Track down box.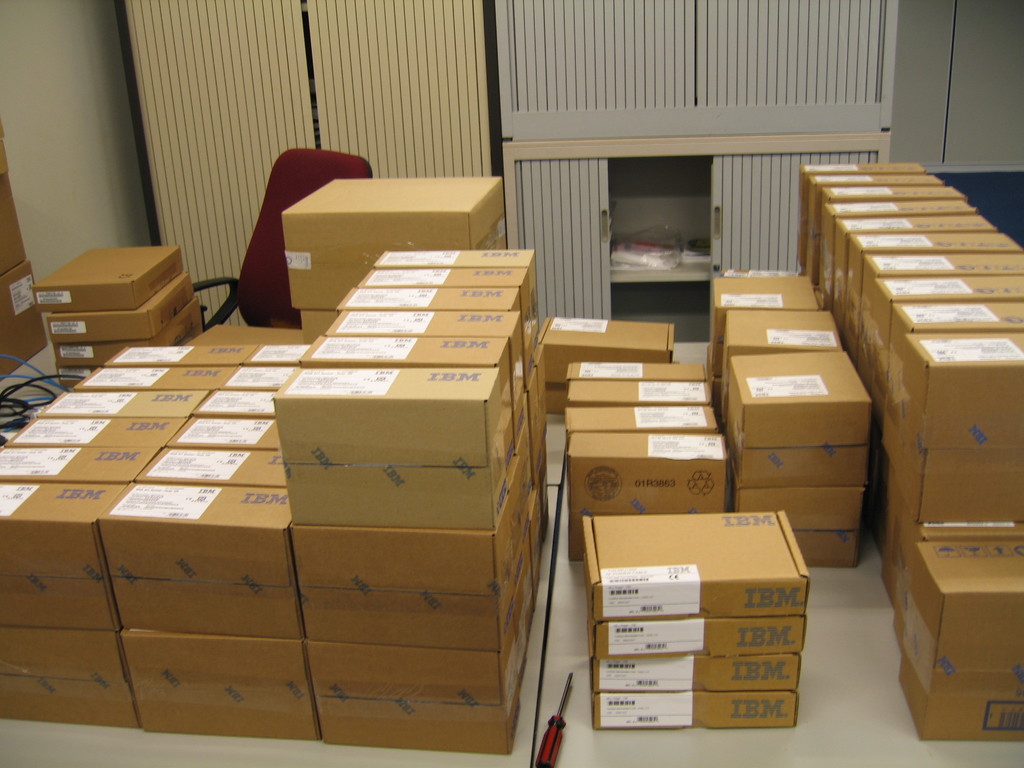
Tracked to (x1=0, y1=175, x2=35, y2=280).
